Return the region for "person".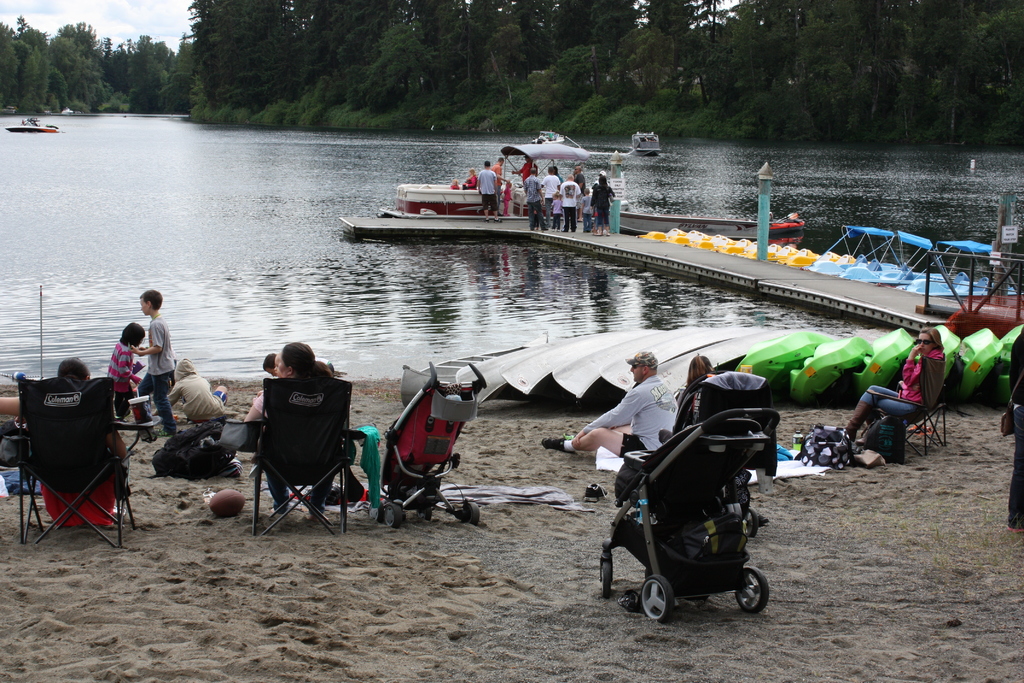
bbox=(591, 172, 614, 235).
